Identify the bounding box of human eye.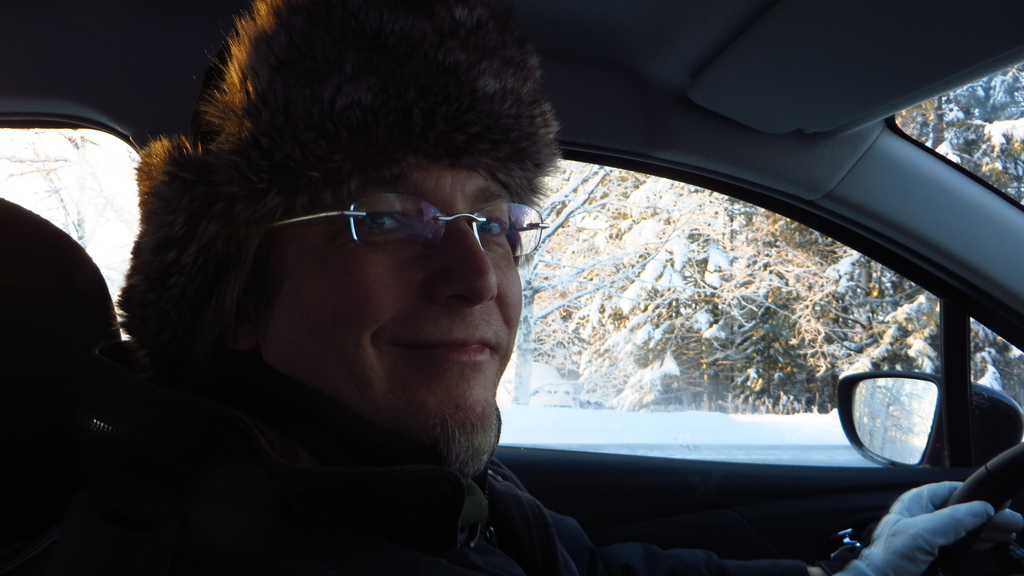
box(476, 215, 504, 239).
